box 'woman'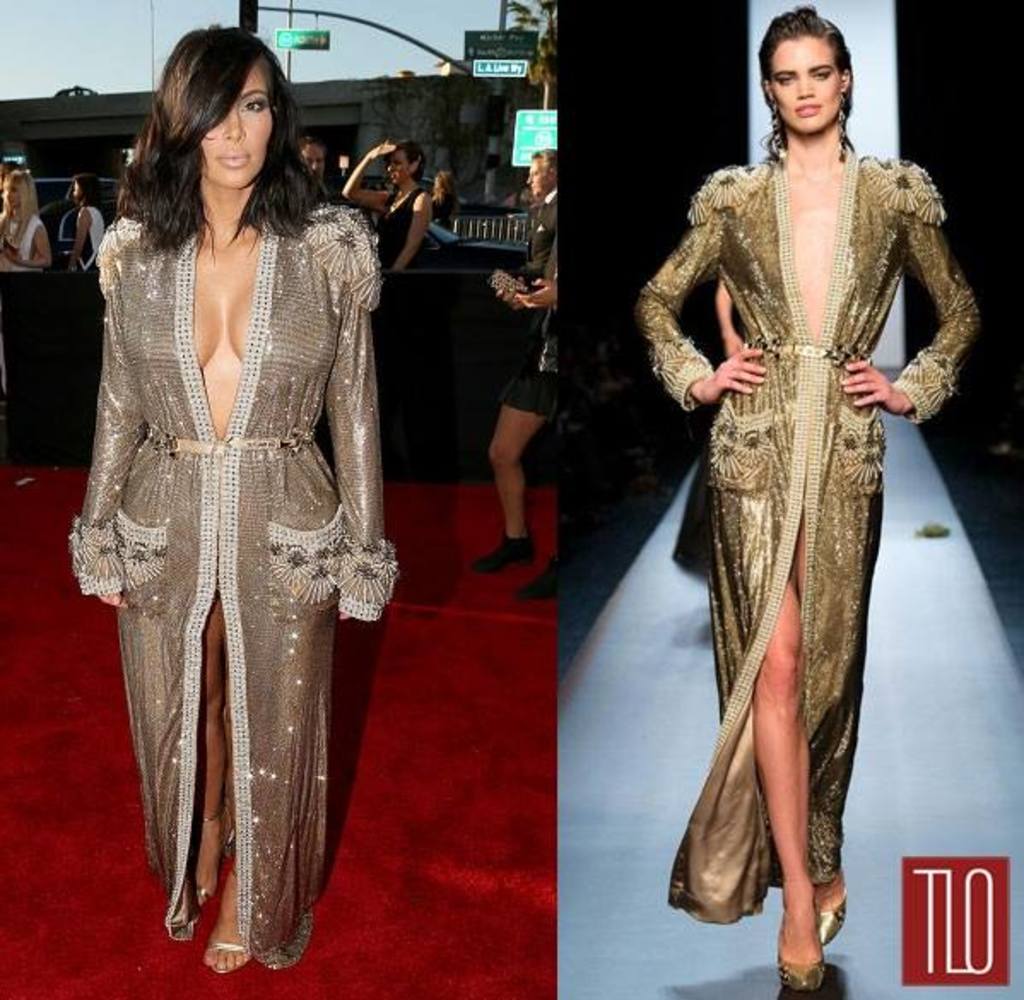
0 169 53 470
